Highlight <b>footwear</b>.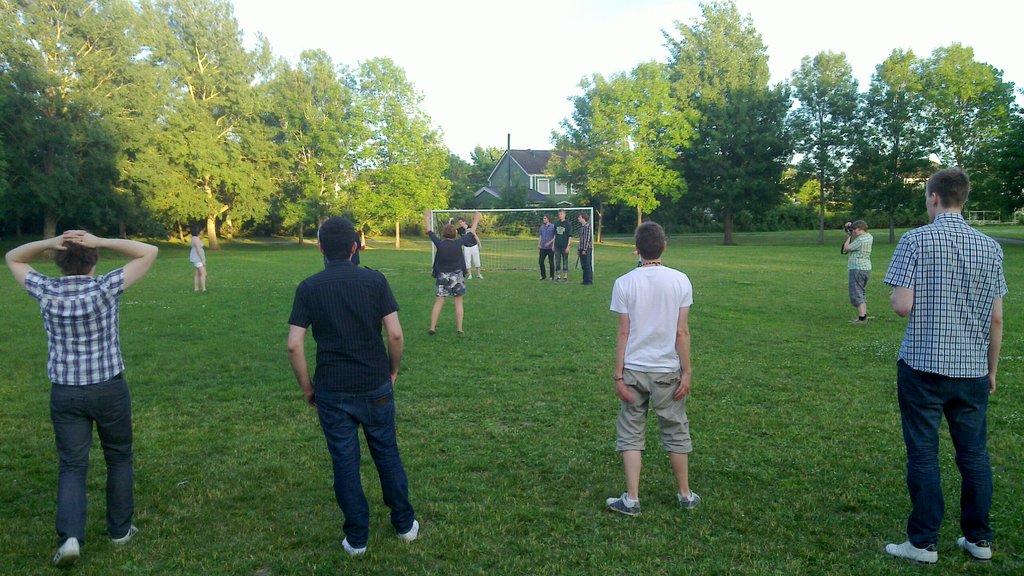
Highlighted region: 954:534:991:562.
